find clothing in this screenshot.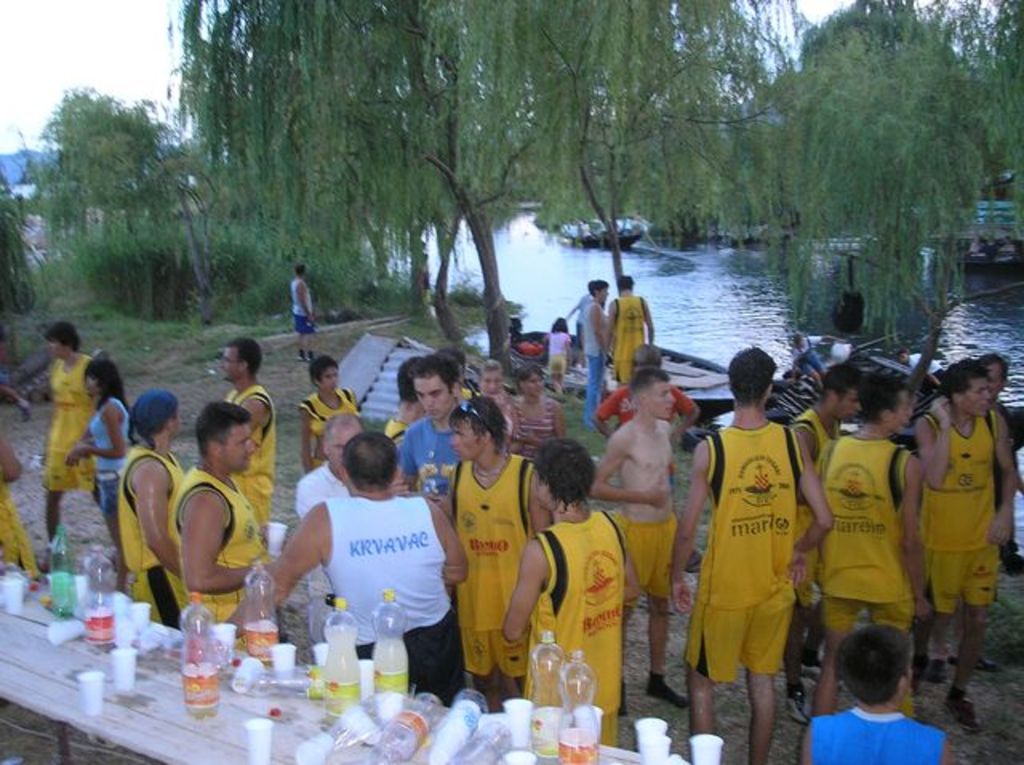
The bounding box for clothing is bbox(110, 448, 189, 632).
